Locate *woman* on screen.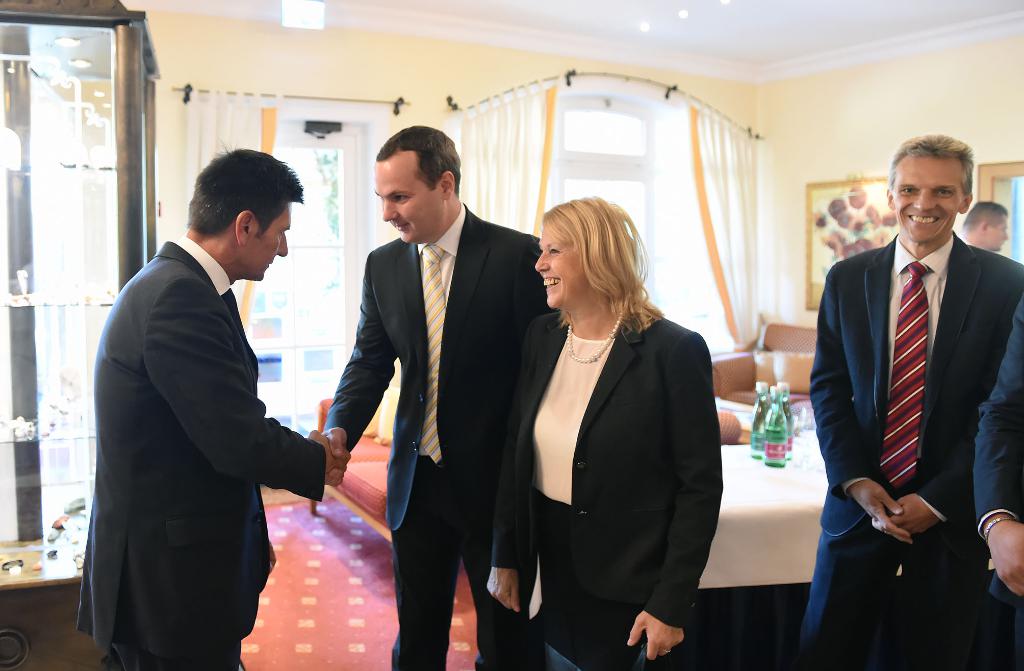
On screen at {"x1": 506, "y1": 195, "x2": 721, "y2": 665}.
